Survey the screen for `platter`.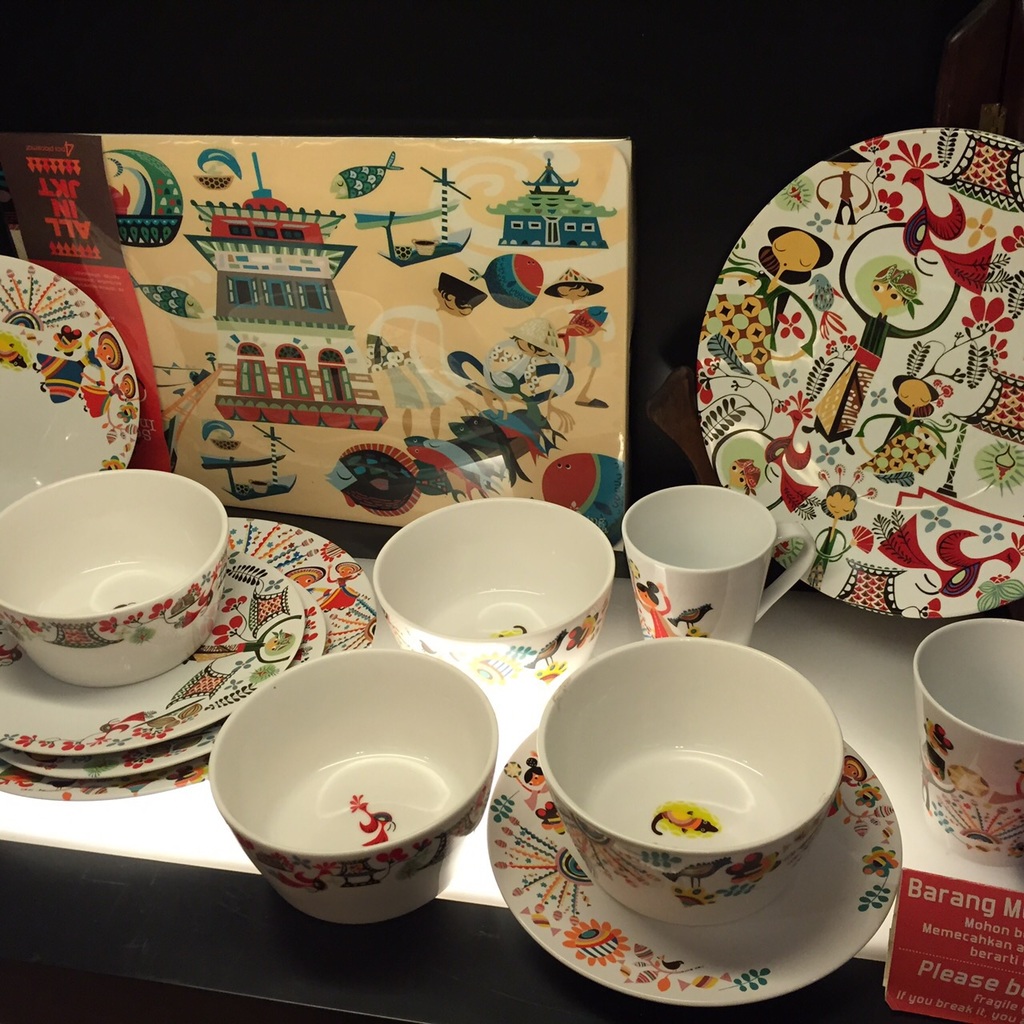
Survey found: {"left": 490, "top": 724, "right": 902, "bottom": 1008}.
